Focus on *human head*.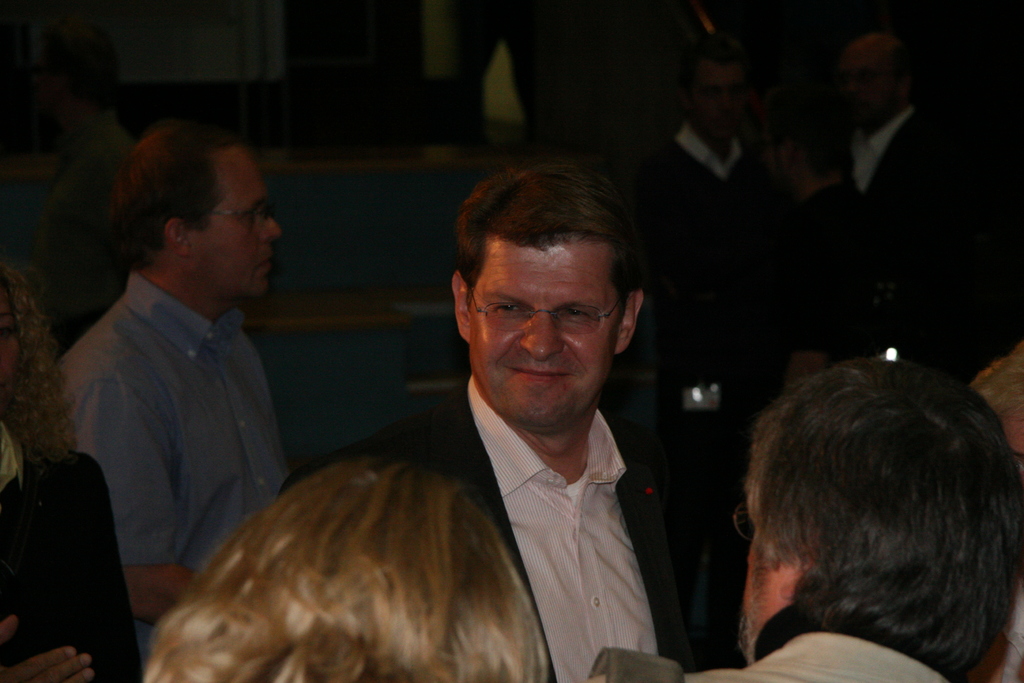
Focused at 113:120:285:320.
